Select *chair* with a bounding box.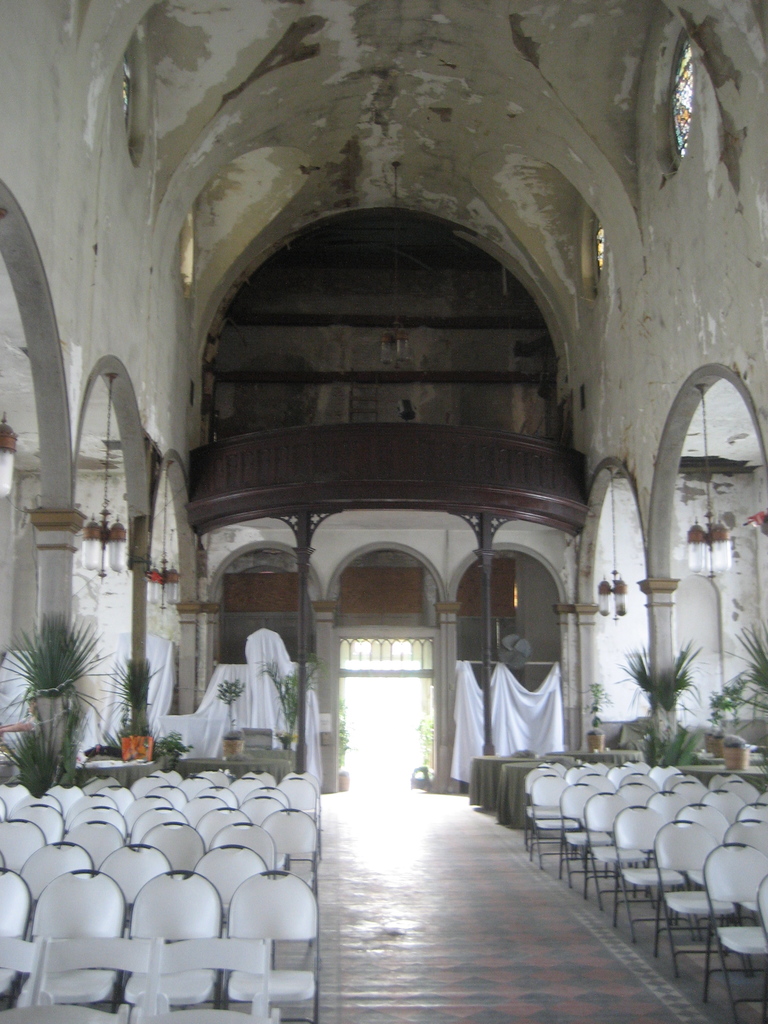
detection(649, 819, 732, 987).
